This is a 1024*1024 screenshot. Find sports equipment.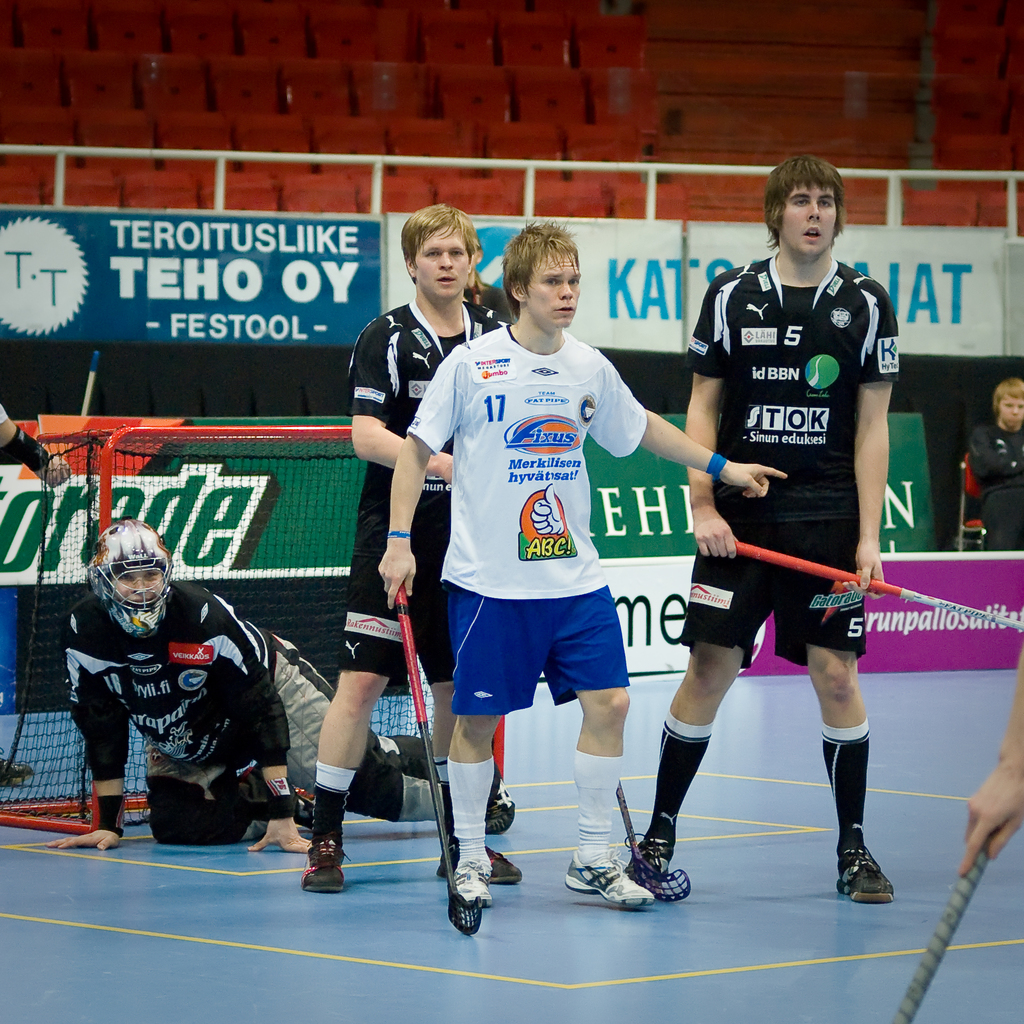
Bounding box: select_region(248, 774, 293, 822).
